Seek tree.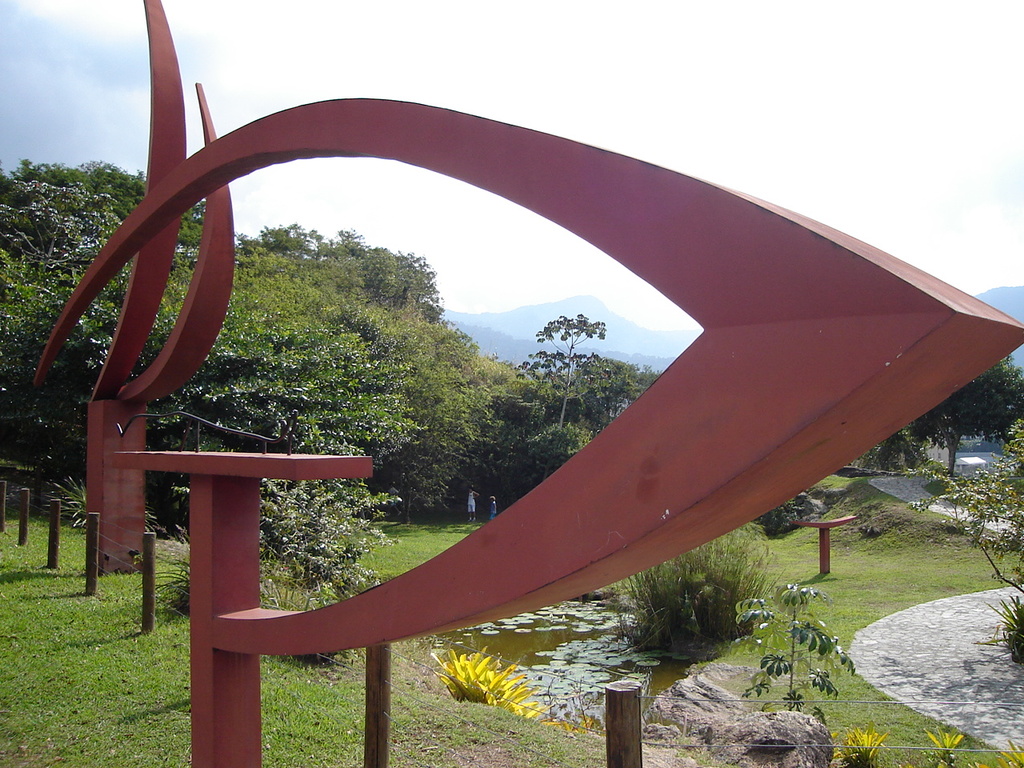
x1=909, y1=350, x2=1023, y2=476.
